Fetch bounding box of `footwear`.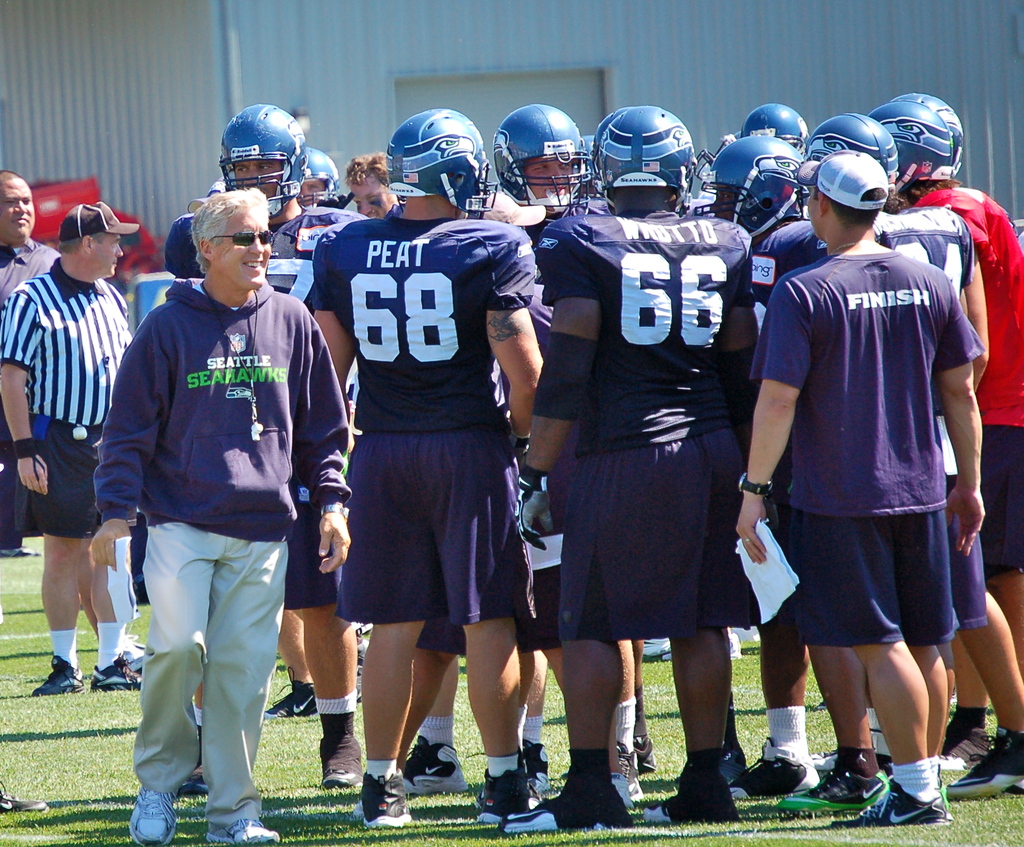
Bbox: (x1=202, y1=811, x2=284, y2=846).
